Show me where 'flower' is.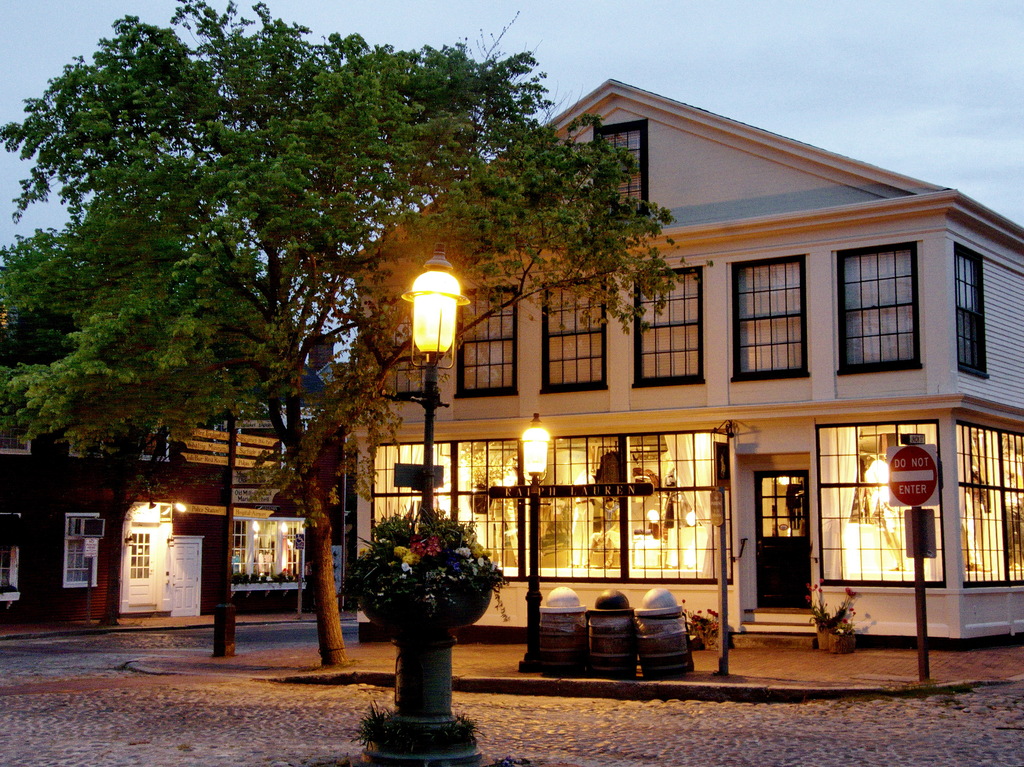
'flower' is at x1=845 y1=588 x2=854 y2=597.
